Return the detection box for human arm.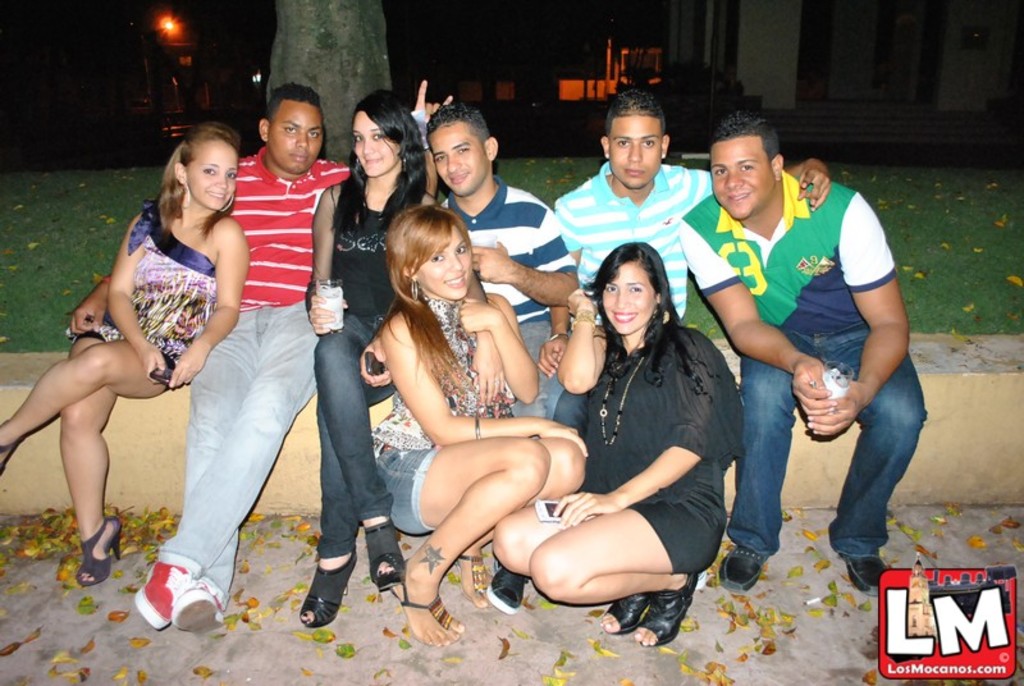
BBox(806, 193, 910, 436).
